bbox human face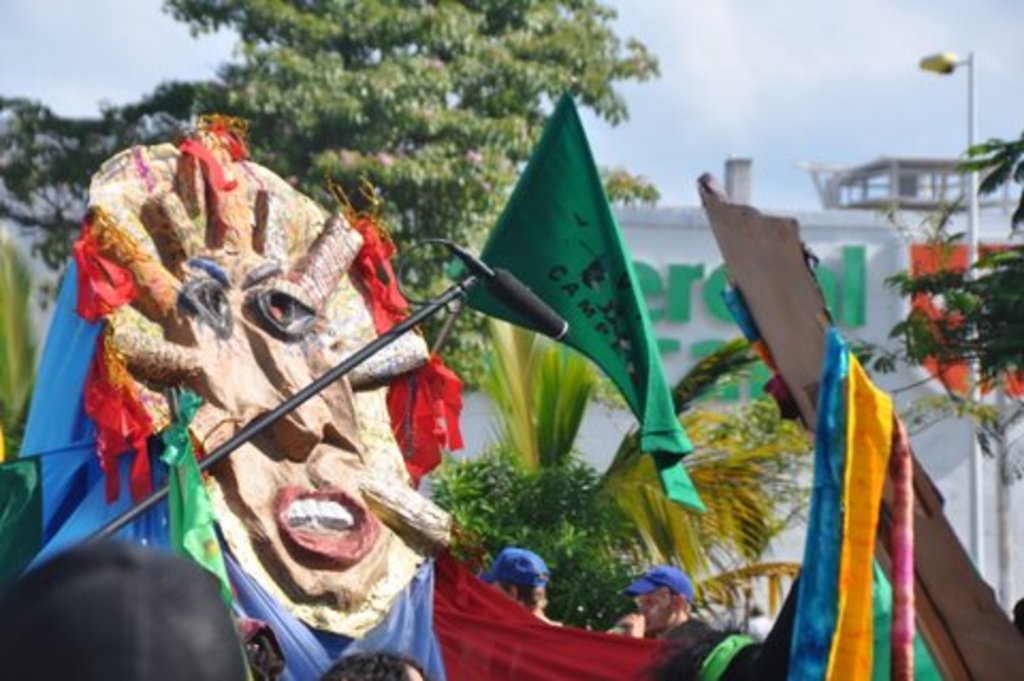
175:246:373:598
